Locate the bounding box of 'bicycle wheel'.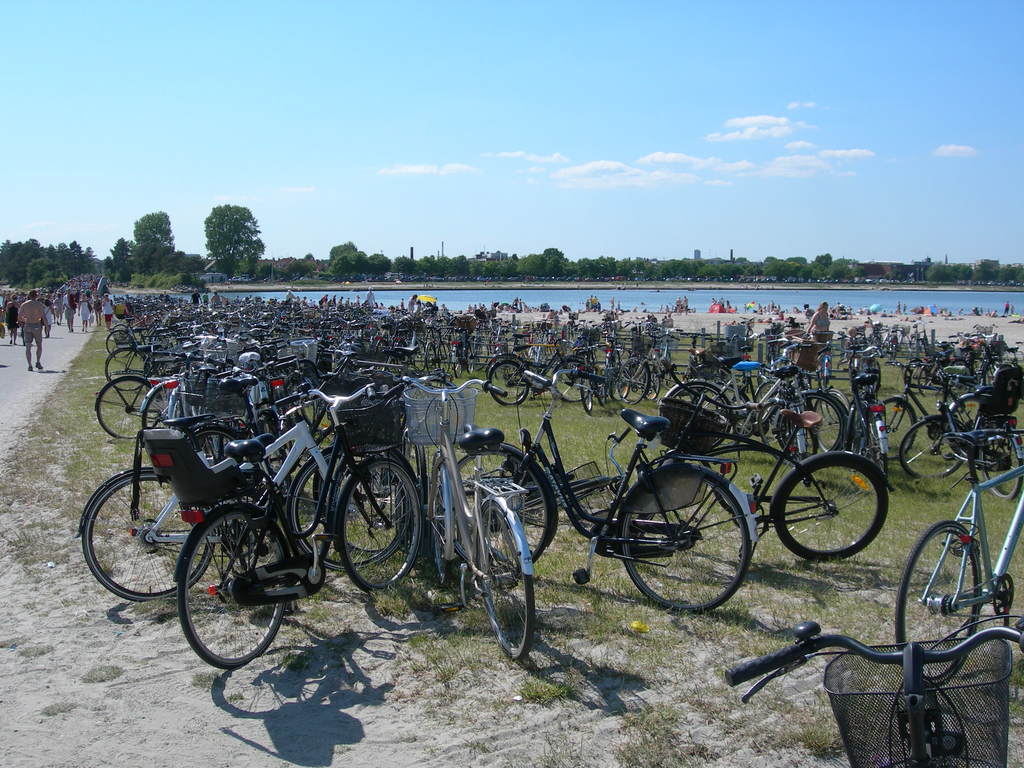
Bounding box: <box>904,363,930,396</box>.
